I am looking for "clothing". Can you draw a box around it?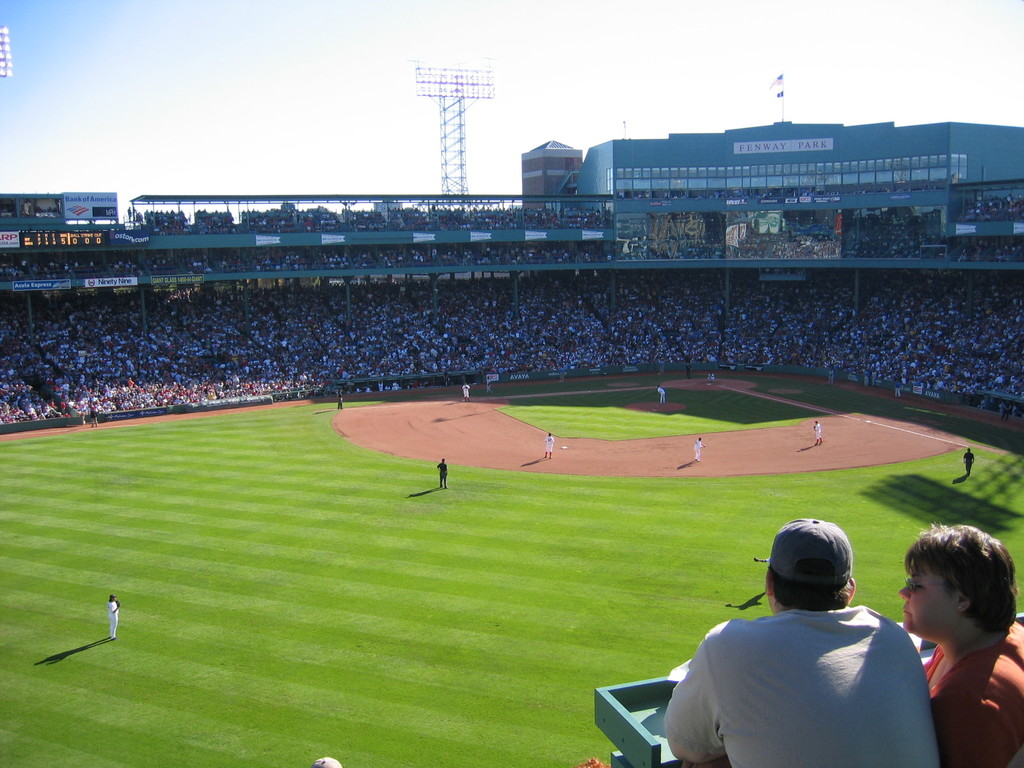
Sure, the bounding box is select_region(707, 373, 716, 383).
